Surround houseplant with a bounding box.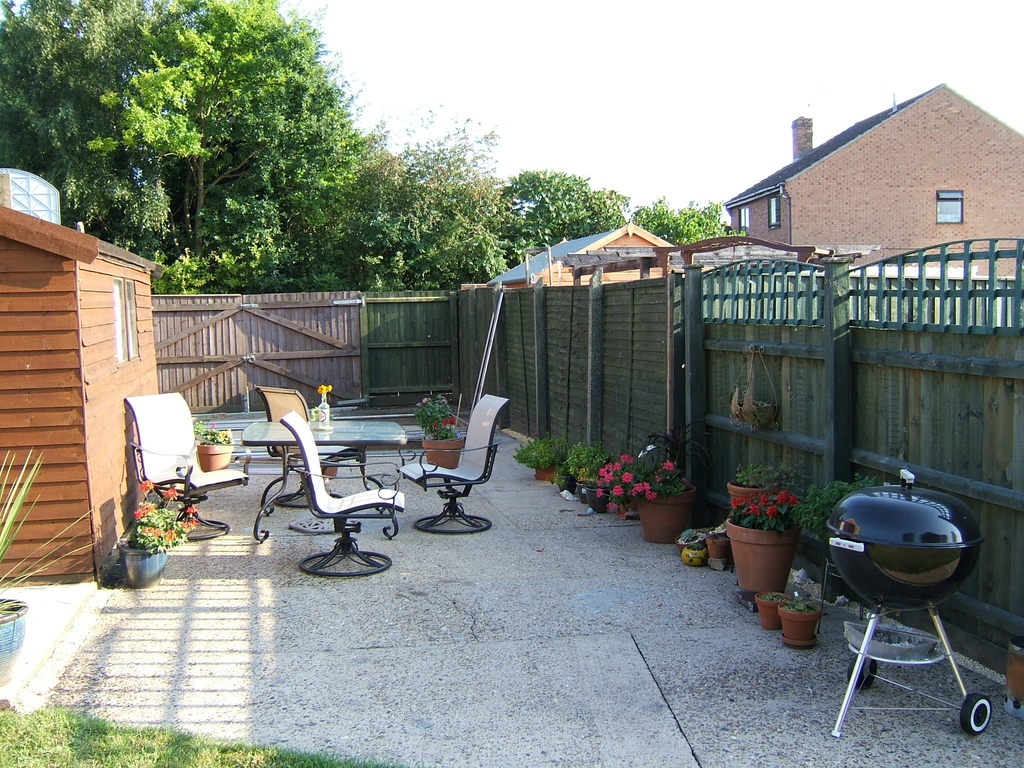
rect(0, 440, 100, 619).
